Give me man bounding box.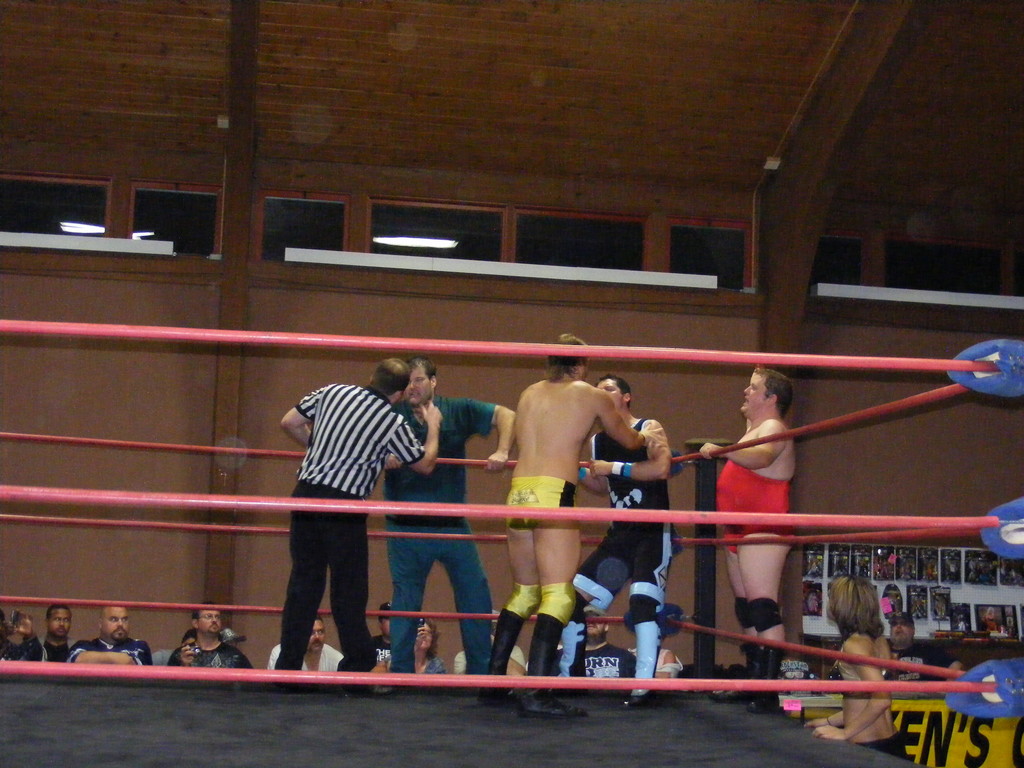
pyautogui.locateOnScreen(70, 603, 156, 666).
